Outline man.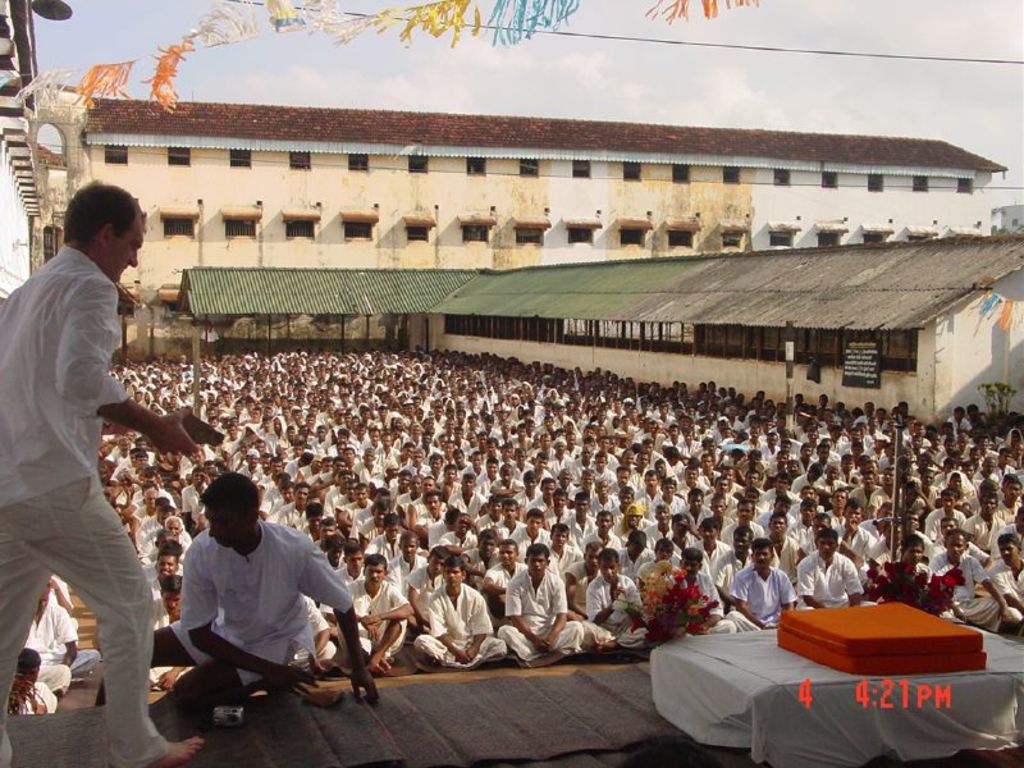
Outline: Rect(664, 552, 735, 635).
